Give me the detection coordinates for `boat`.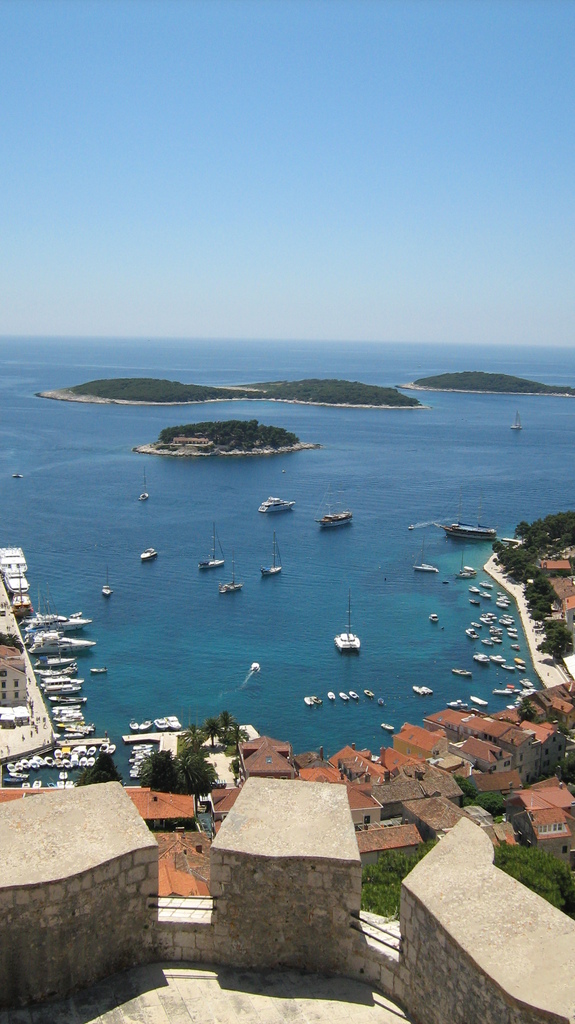
pyautogui.locateOnScreen(469, 693, 487, 707).
